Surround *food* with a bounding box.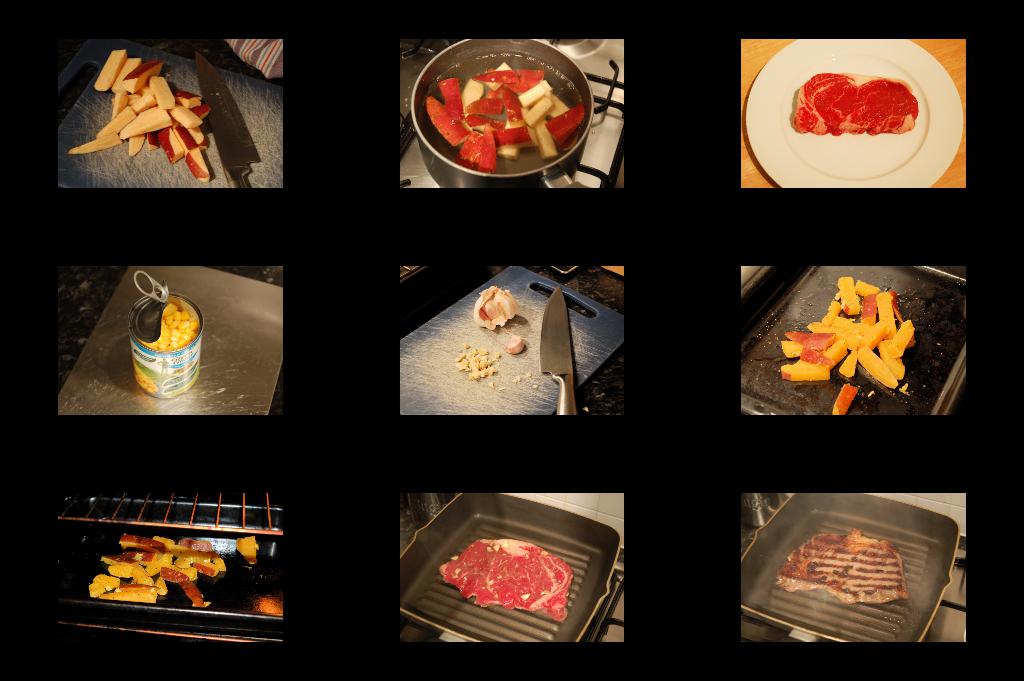
<bbox>141, 301, 197, 351</bbox>.
